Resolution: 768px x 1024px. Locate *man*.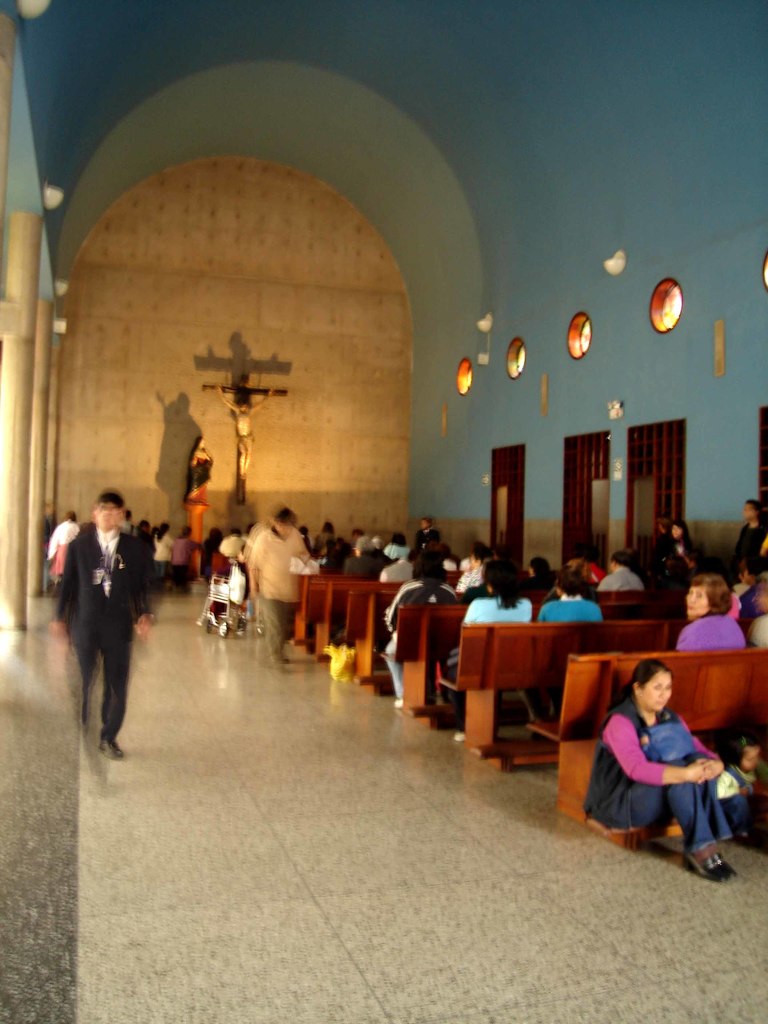
<box>730,497,767,570</box>.
